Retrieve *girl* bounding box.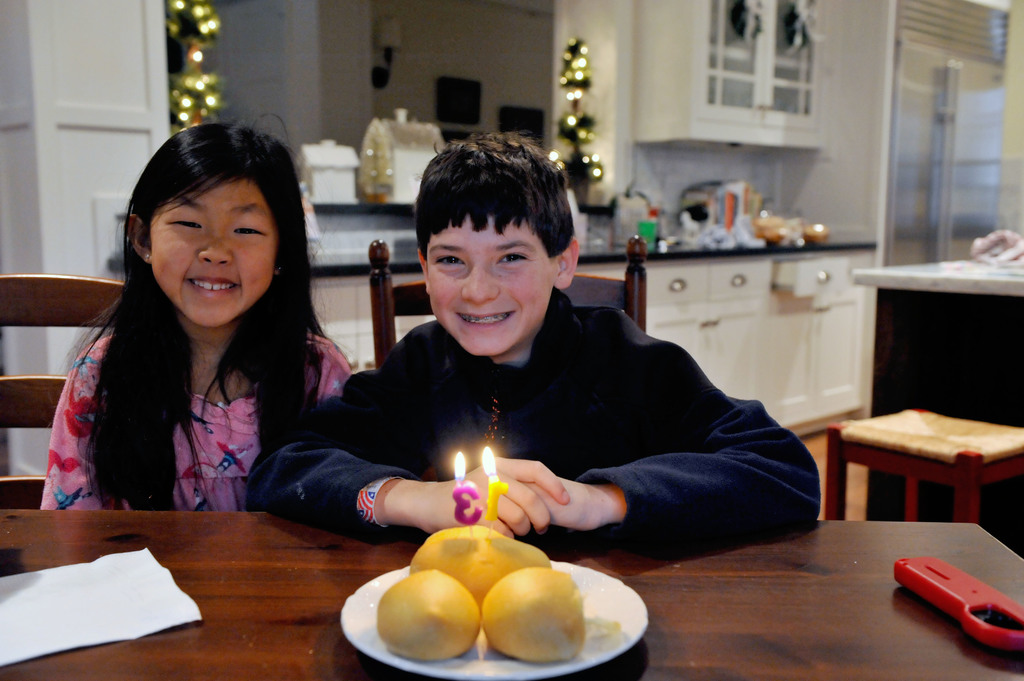
Bounding box: rect(29, 116, 362, 532).
